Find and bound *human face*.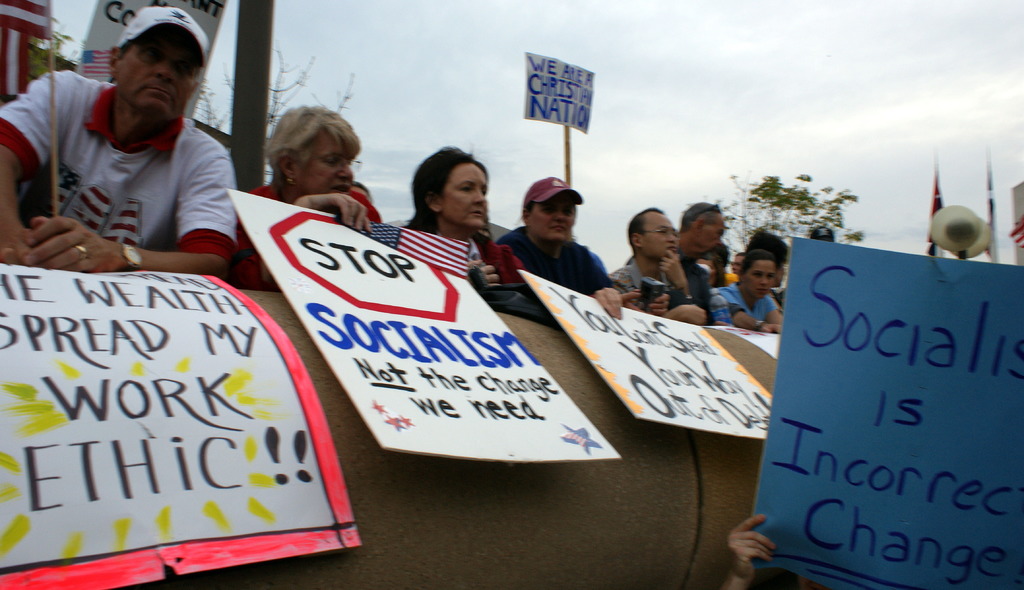
Bound: rect(694, 215, 727, 260).
